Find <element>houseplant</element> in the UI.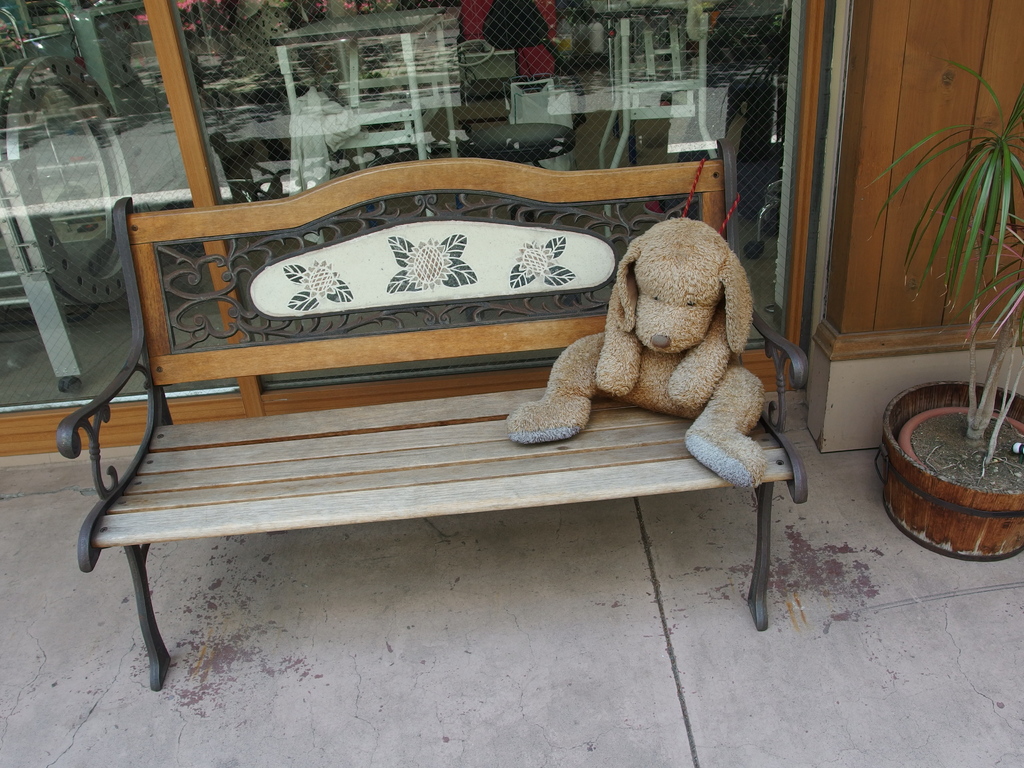
UI element at BBox(867, 50, 1023, 560).
